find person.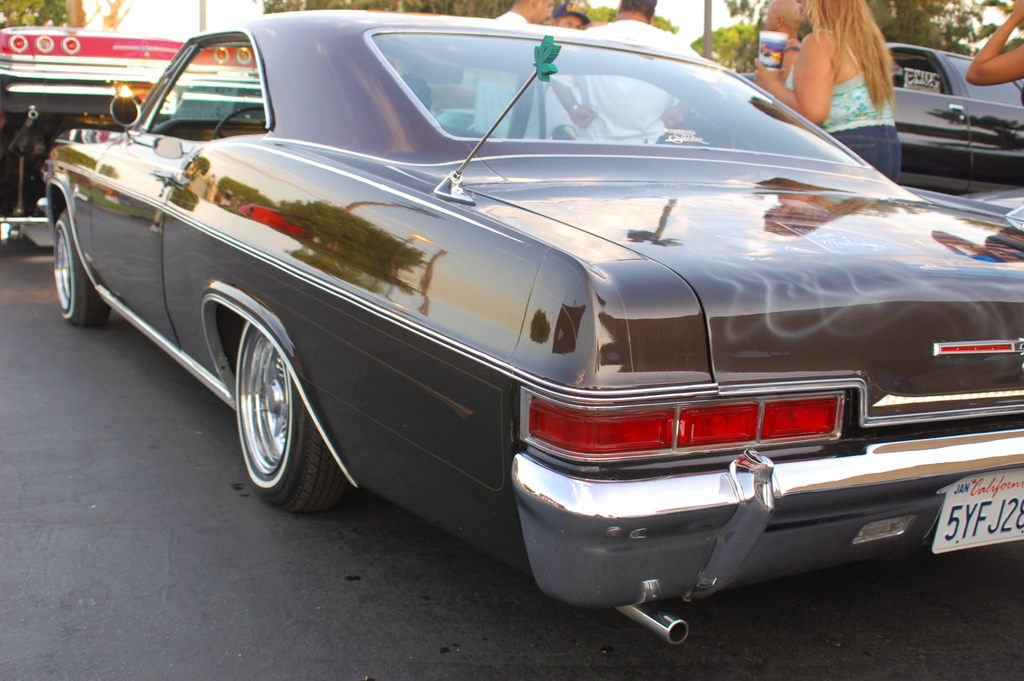
bbox=(548, 0, 712, 146).
